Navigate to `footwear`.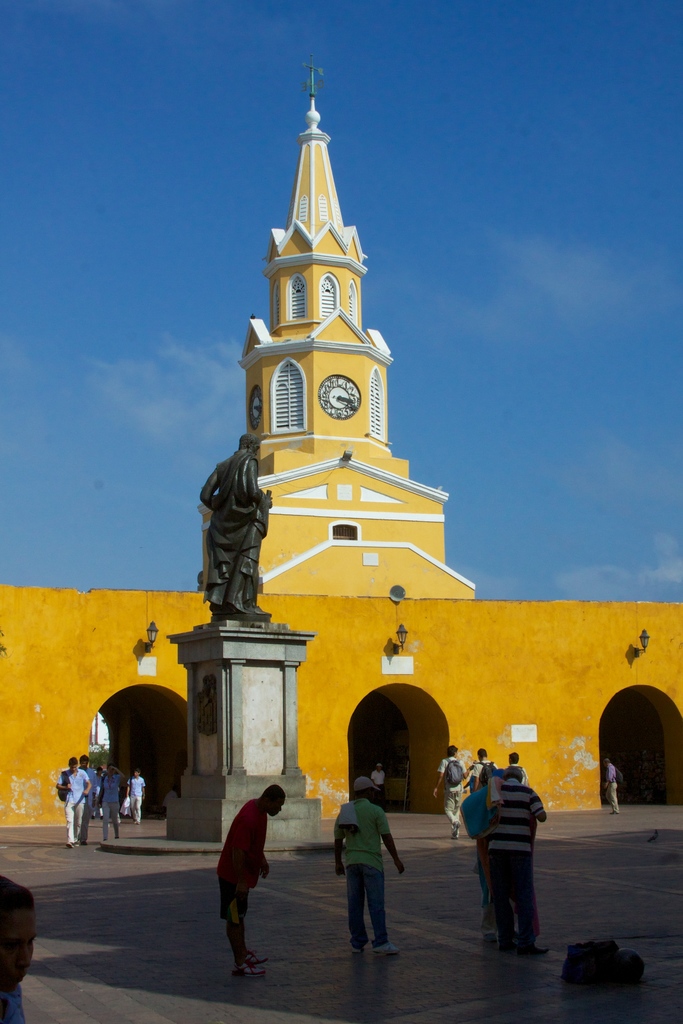
Navigation target: {"x1": 608, "y1": 806, "x2": 620, "y2": 817}.
